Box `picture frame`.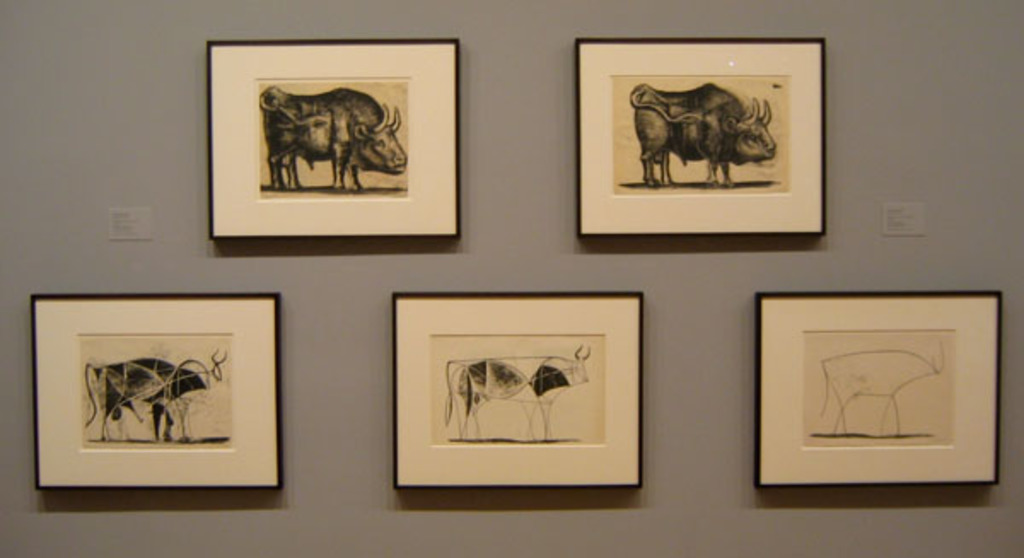
bbox=(210, 41, 464, 234).
